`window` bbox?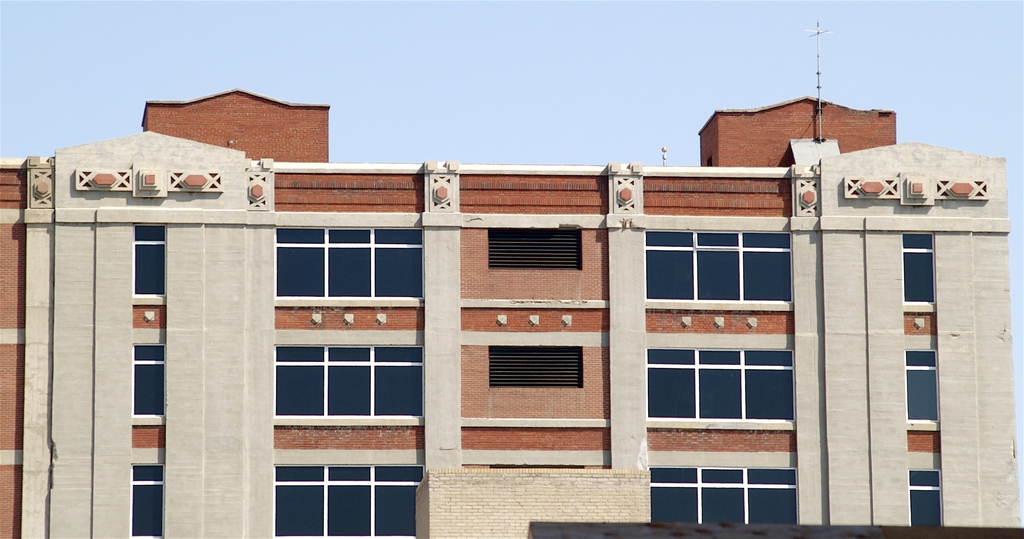
(910,470,939,526)
